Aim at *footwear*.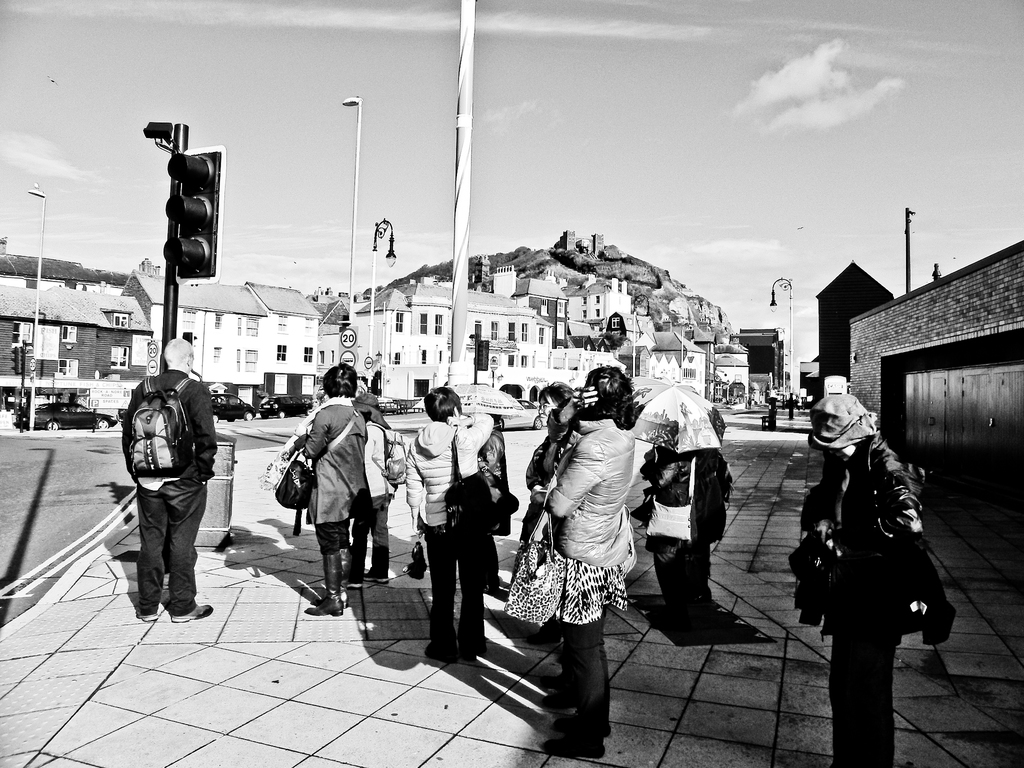
Aimed at box(459, 640, 485, 660).
